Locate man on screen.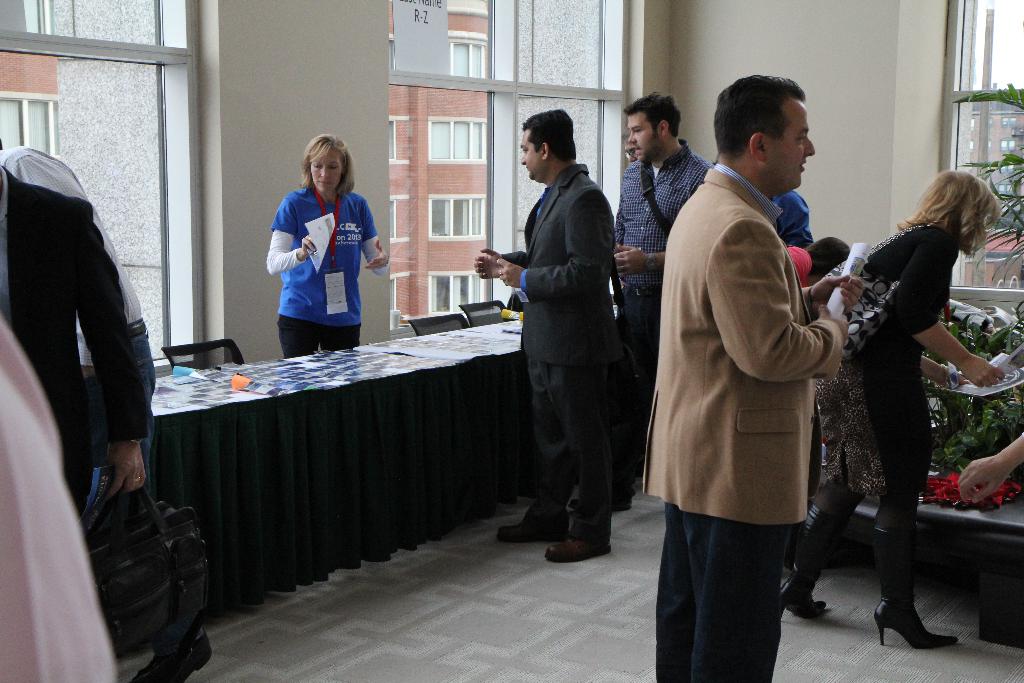
On screen at crop(639, 74, 885, 633).
